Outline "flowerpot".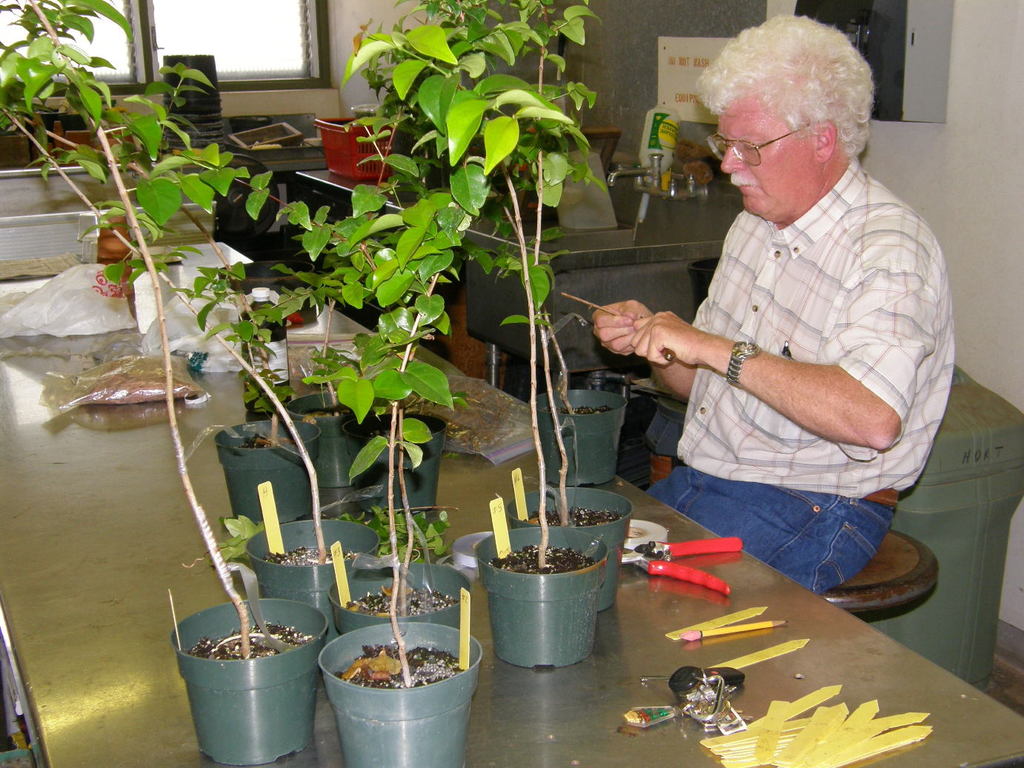
Outline: [219,414,322,526].
